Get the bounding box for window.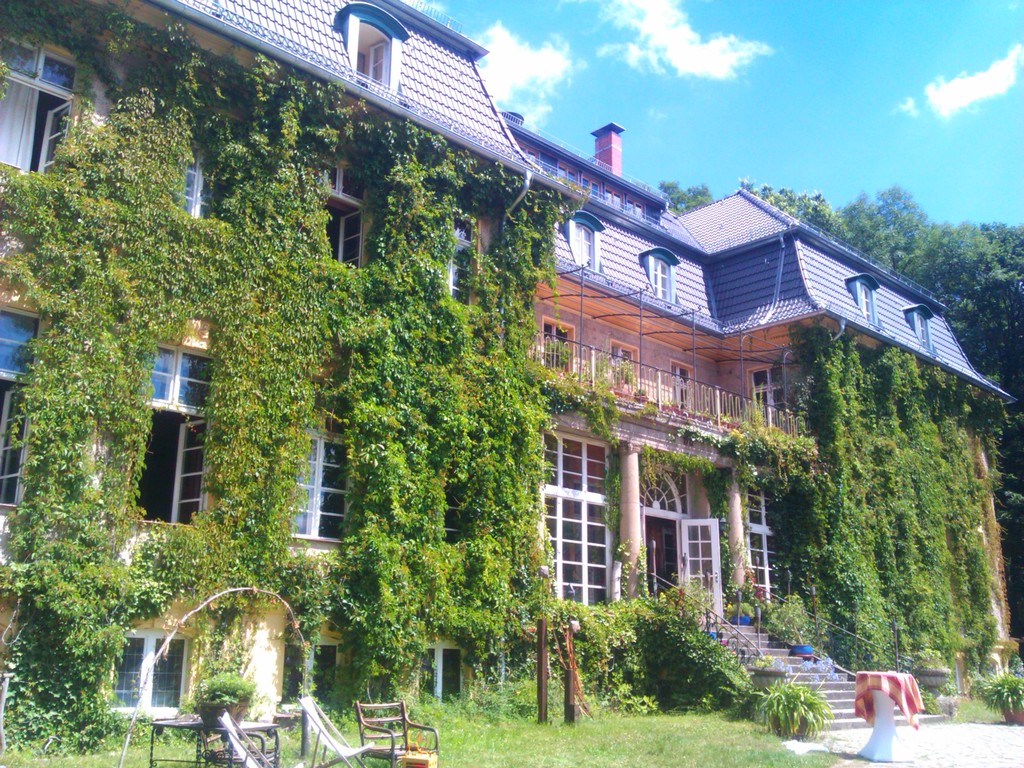
[669, 360, 696, 416].
